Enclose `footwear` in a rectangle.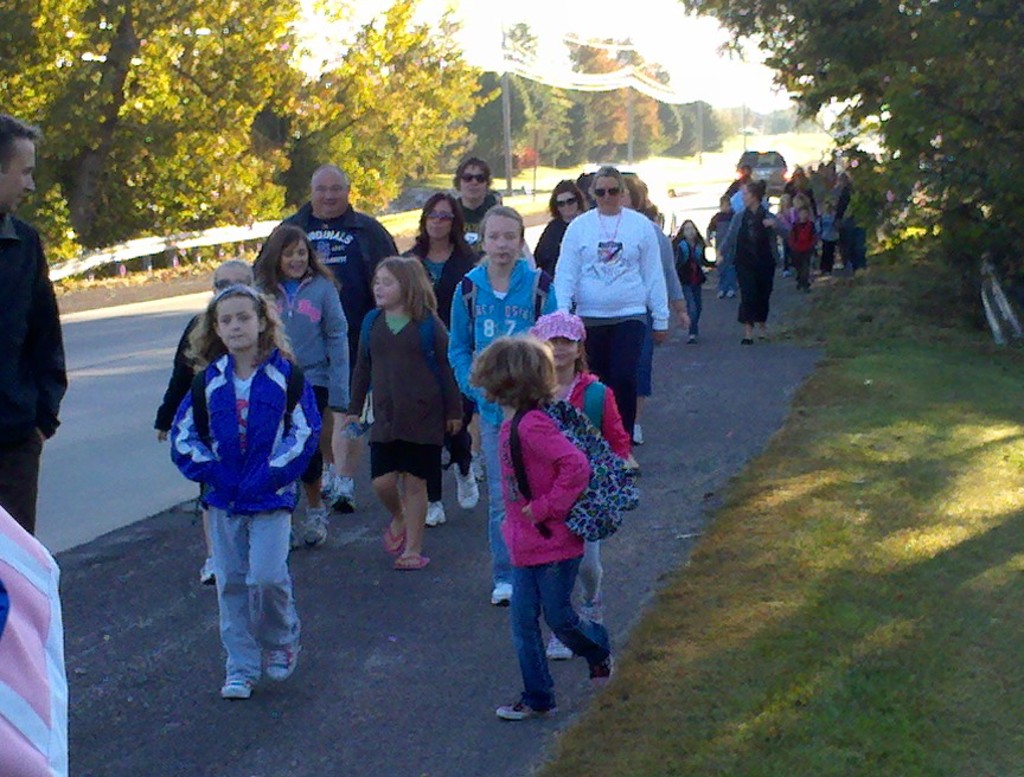
pyautogui.locateOnScreen(424, 497, 452, 524).
